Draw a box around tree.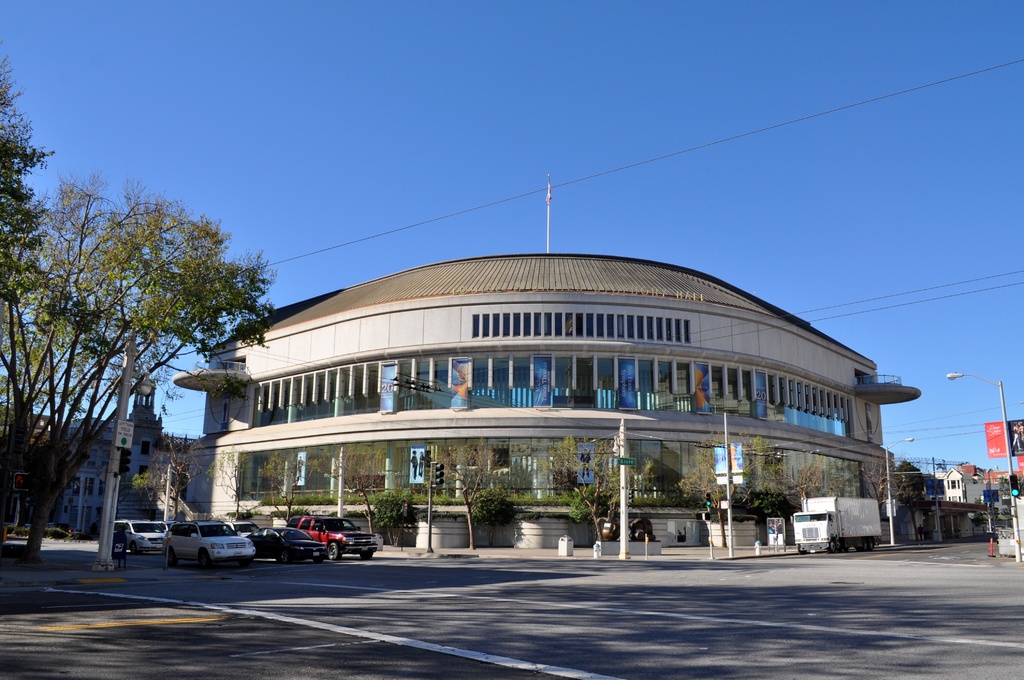
<bbox>34, 150, 260, 552</bbox>.
